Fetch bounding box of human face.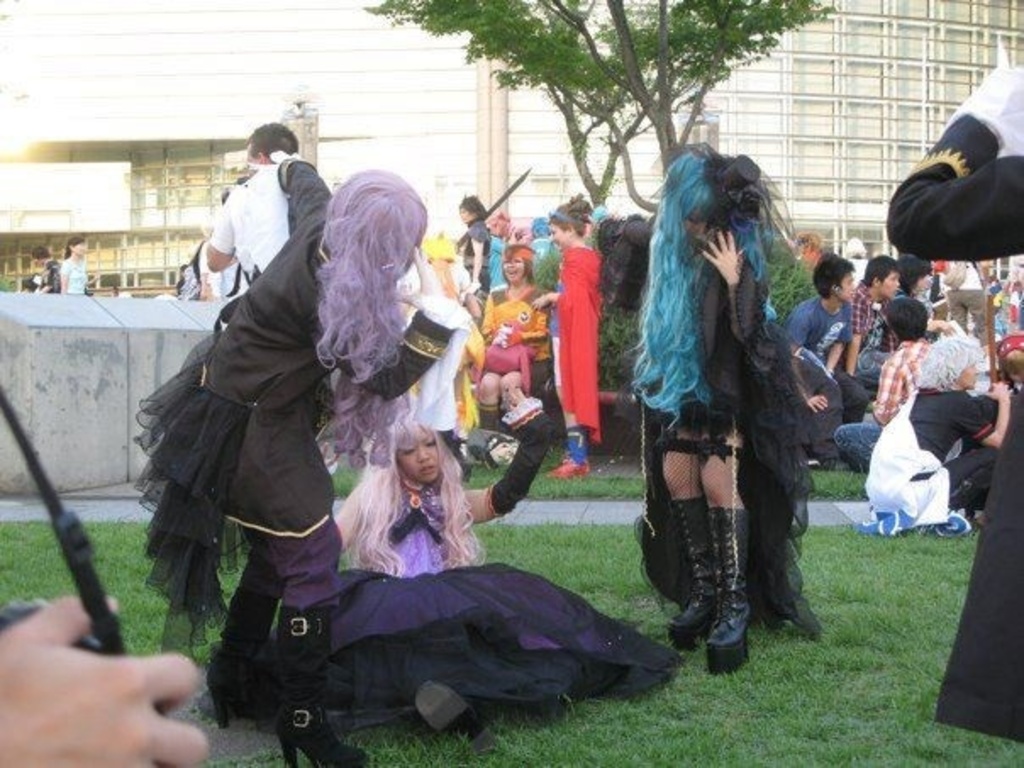
Bbox: box=[395, 429, 439, 481].
